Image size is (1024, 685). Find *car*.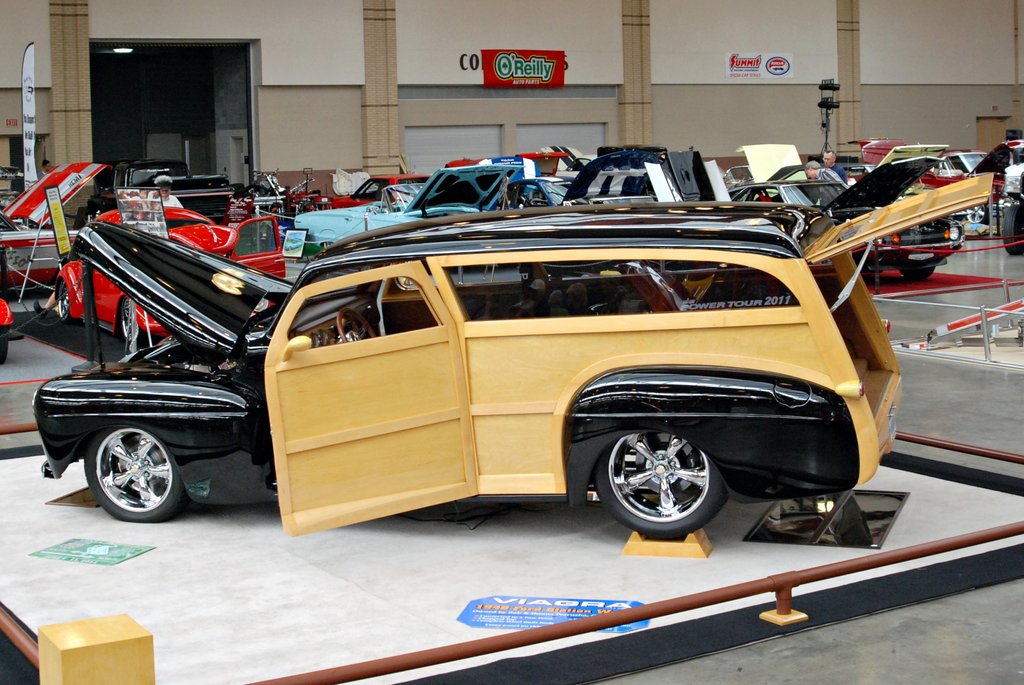
(left=0, top=194, right=90, bottom=302).
